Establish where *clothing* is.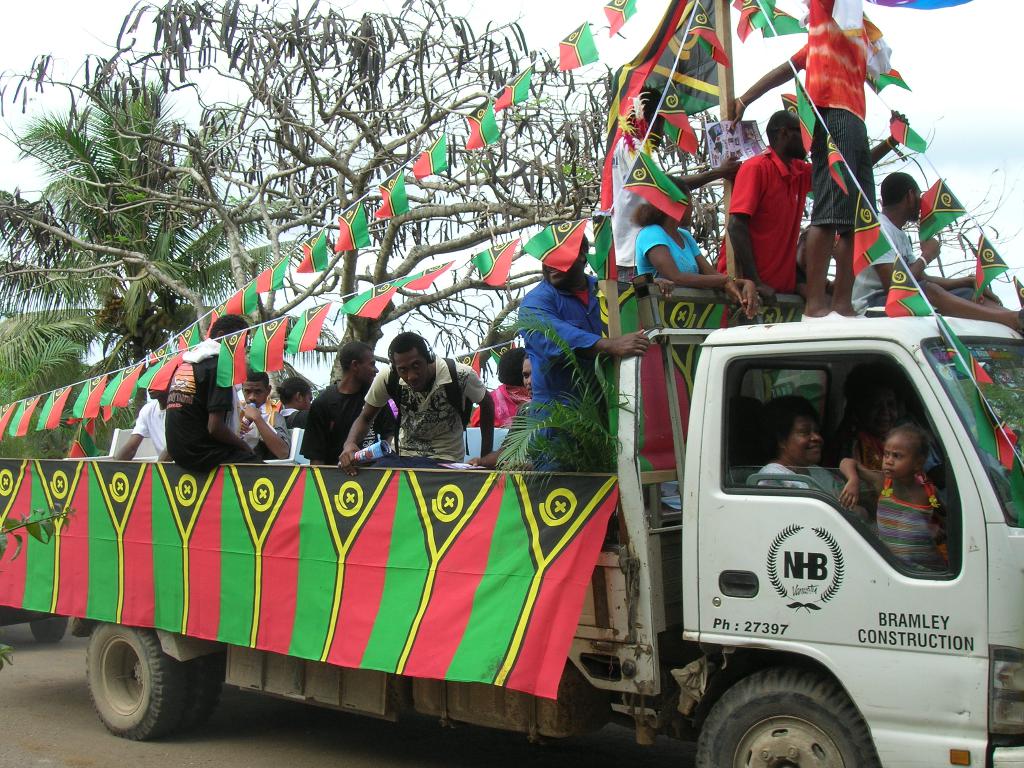
Established at bbox=(707, 138, 789, 292).
